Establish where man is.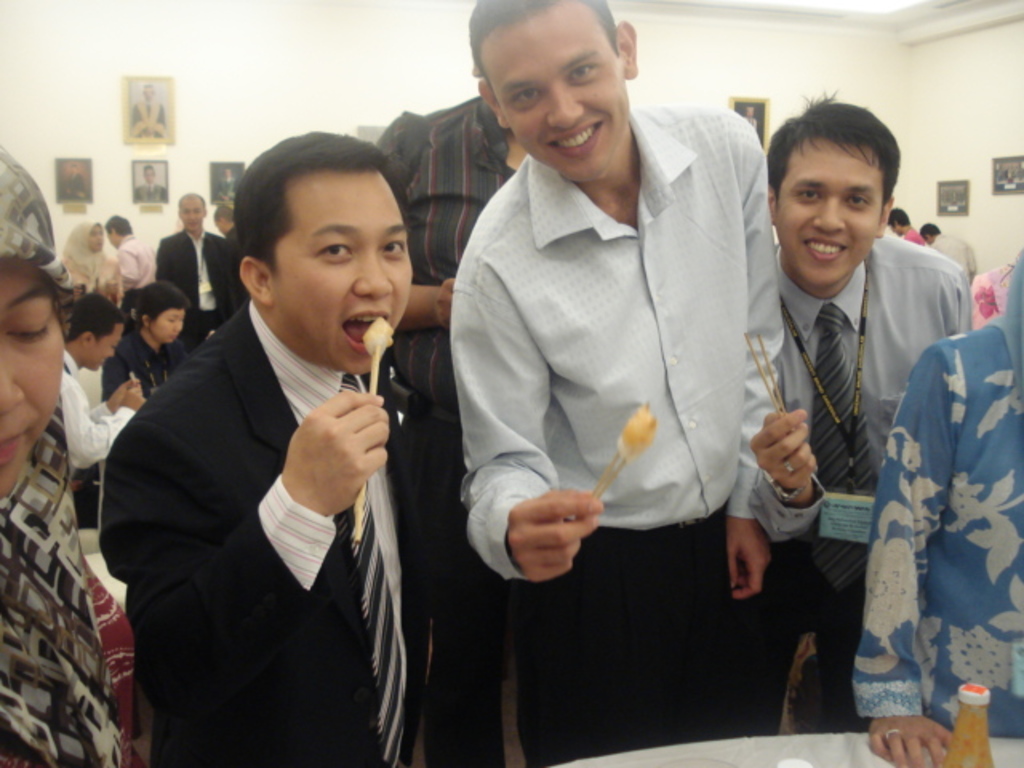
Established at detection(109, 283, 192, 411).
